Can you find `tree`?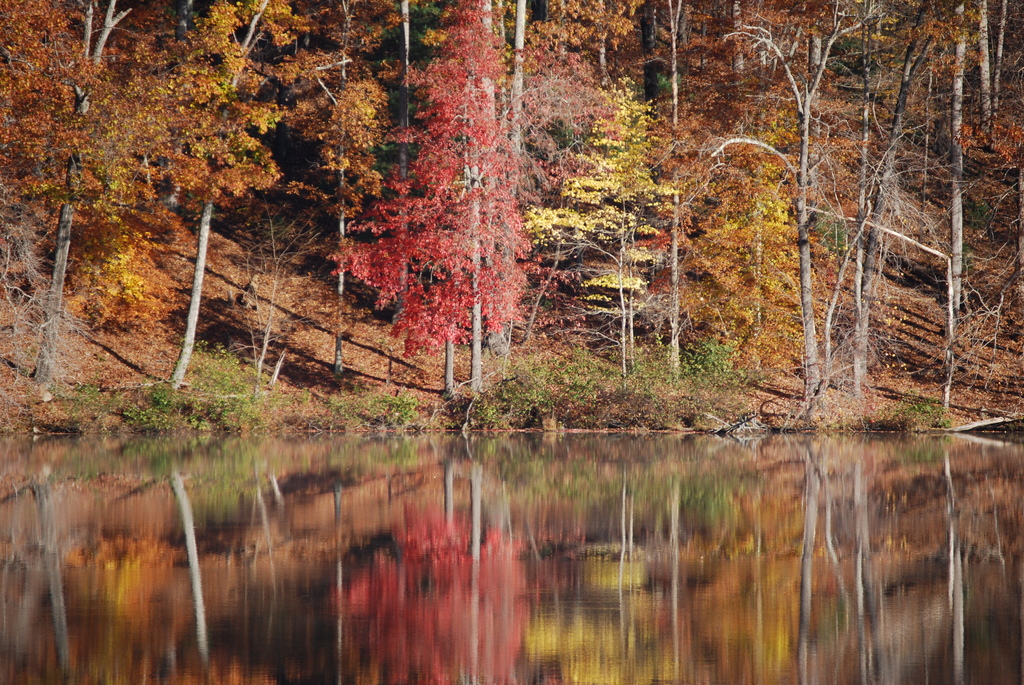
Yes, bounding box: [536,0,658,375].
